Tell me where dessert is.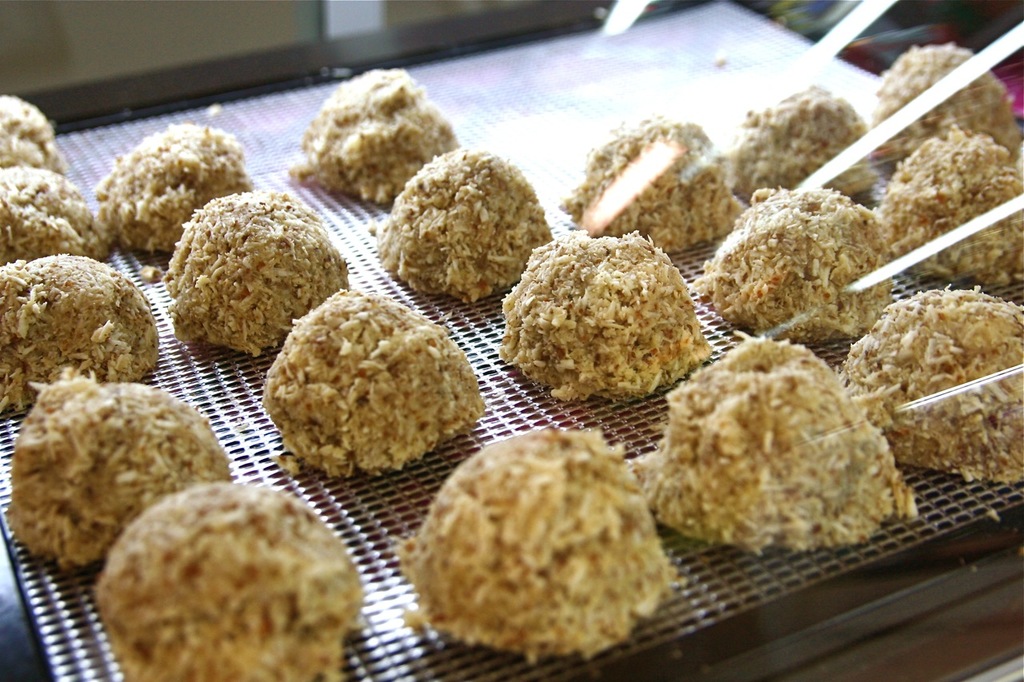
dessert is at 379, 142, 554, 298.
